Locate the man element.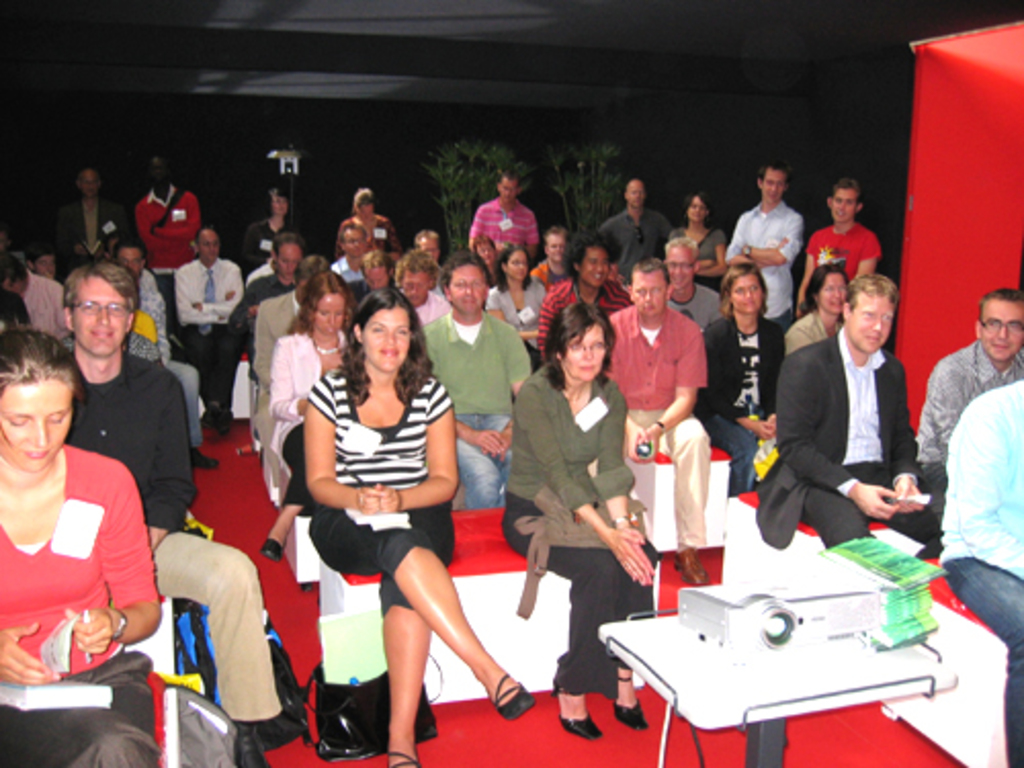
Element bbox: {"left": 944, "top": 373, "right": 1022, "bottom": 764}.
